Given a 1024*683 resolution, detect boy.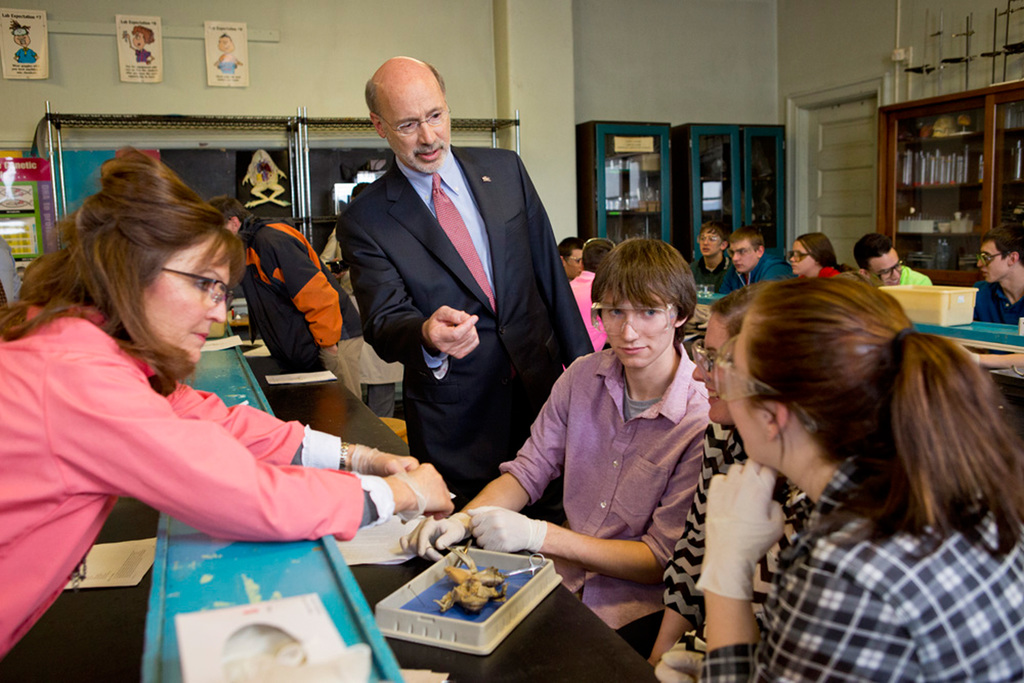
<region>694, 223, 748, 292</region>.
